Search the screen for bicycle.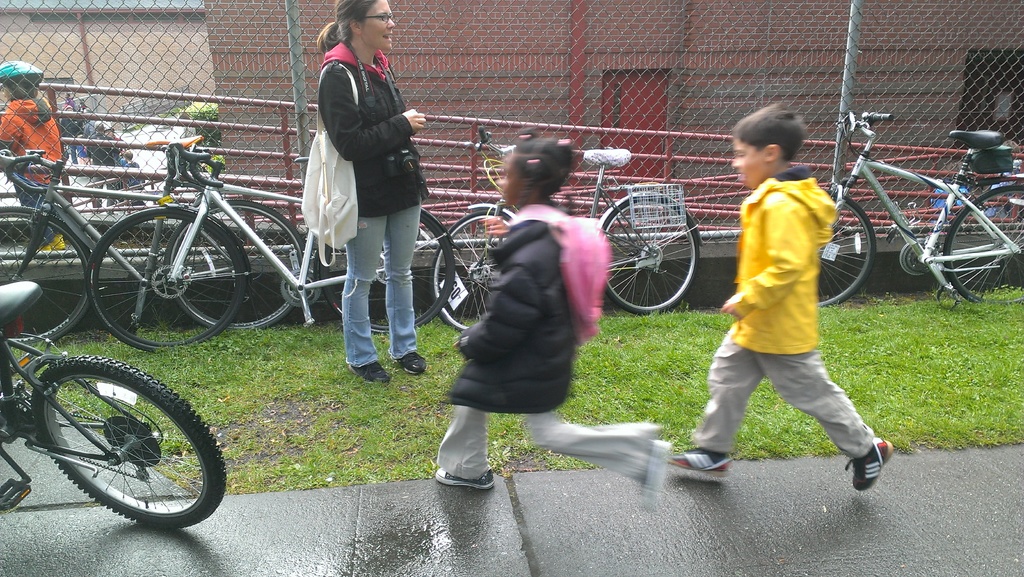
Found at x1=0, y1=133, x2=307, y2=347.
